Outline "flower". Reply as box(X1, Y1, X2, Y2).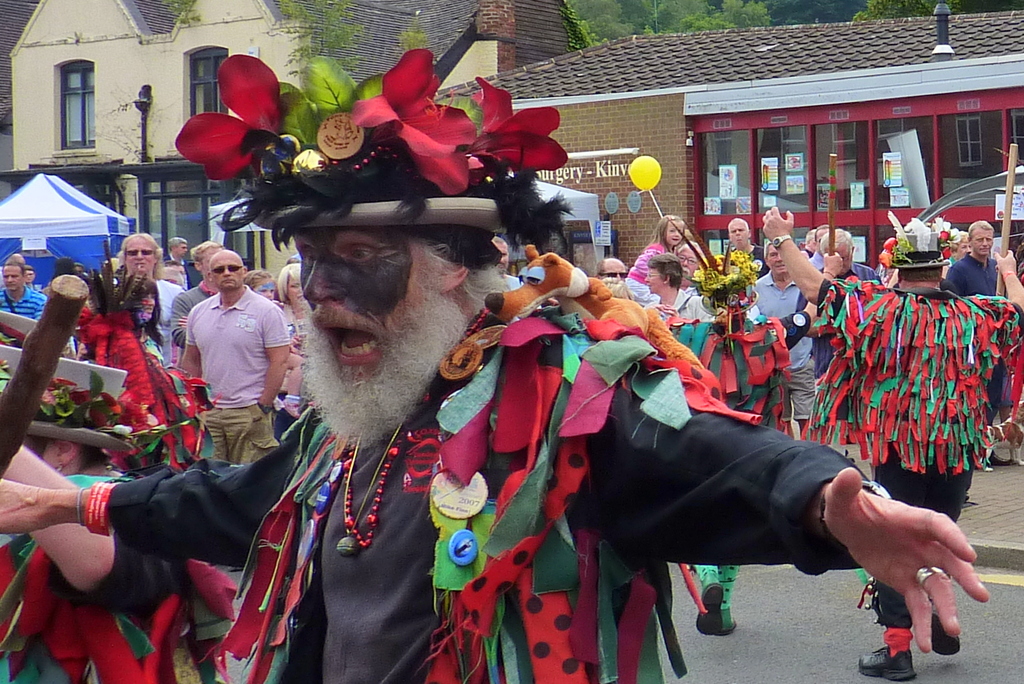
box(479, 77, 566, 179).
